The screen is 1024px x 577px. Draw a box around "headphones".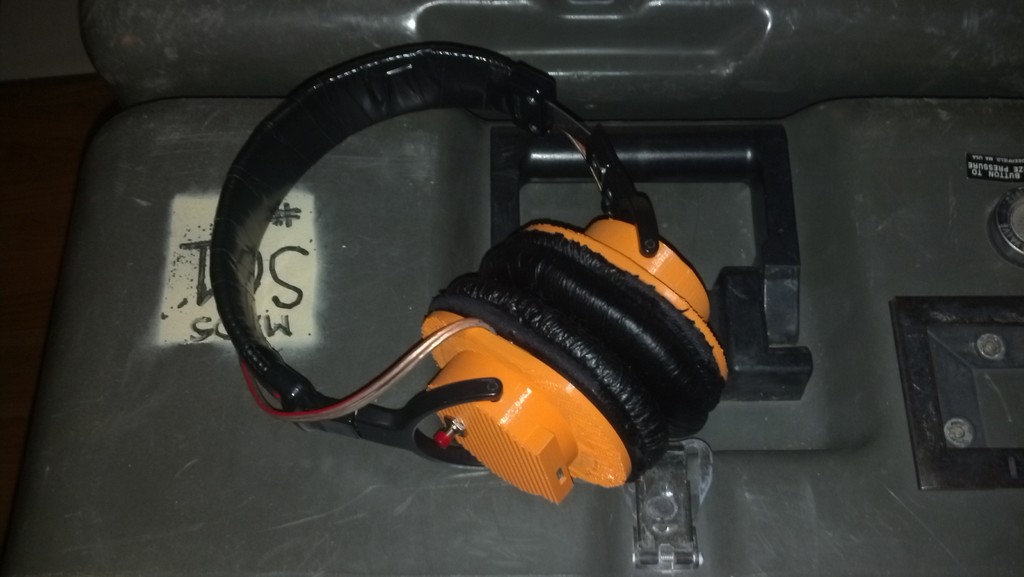
bbox=(212, 40, 728, 505).
